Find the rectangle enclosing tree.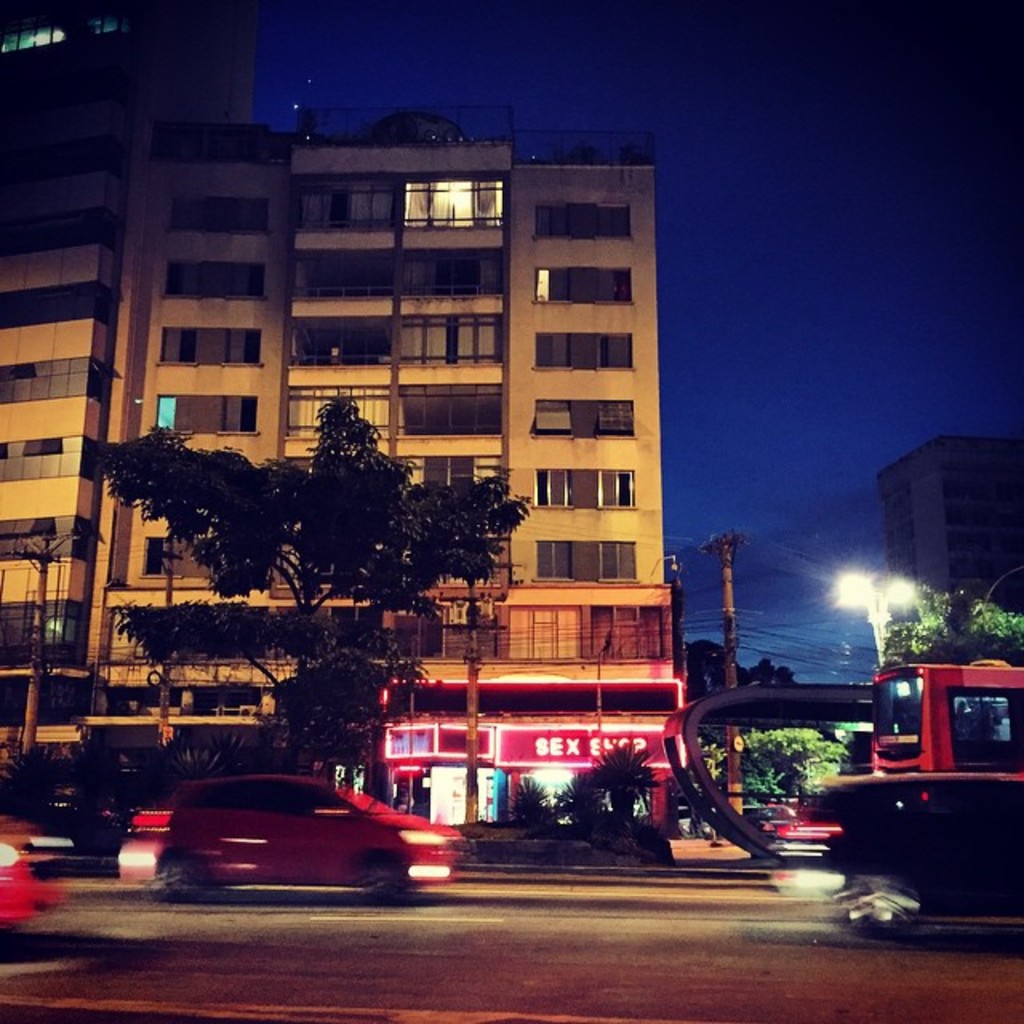
x1=115, y1=379, x2=522, y2=787.
